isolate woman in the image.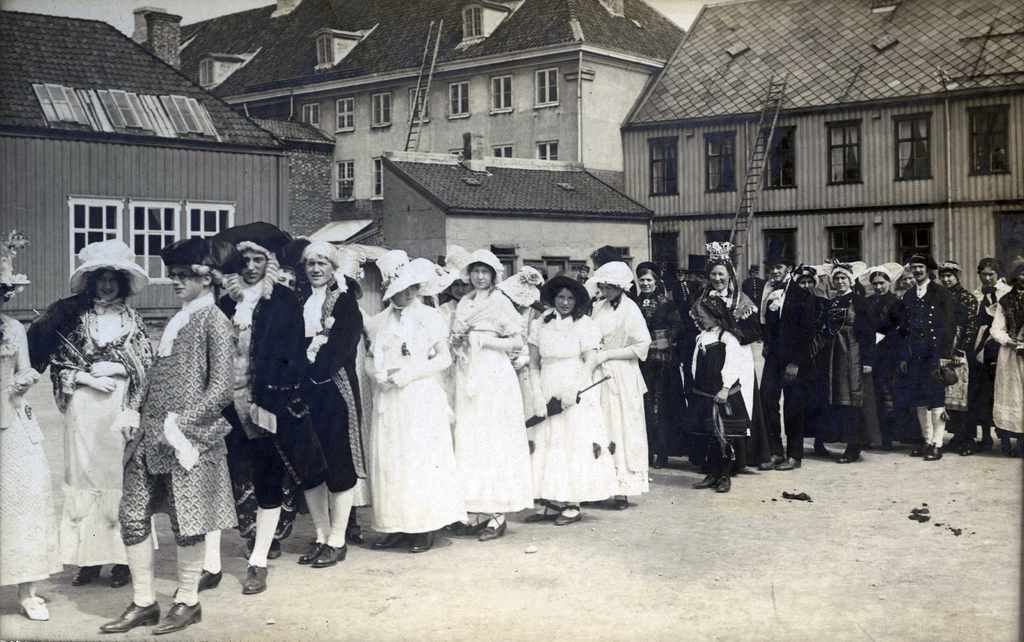
Isolated region: left=969, top=258, right=1014, bottom=455.
